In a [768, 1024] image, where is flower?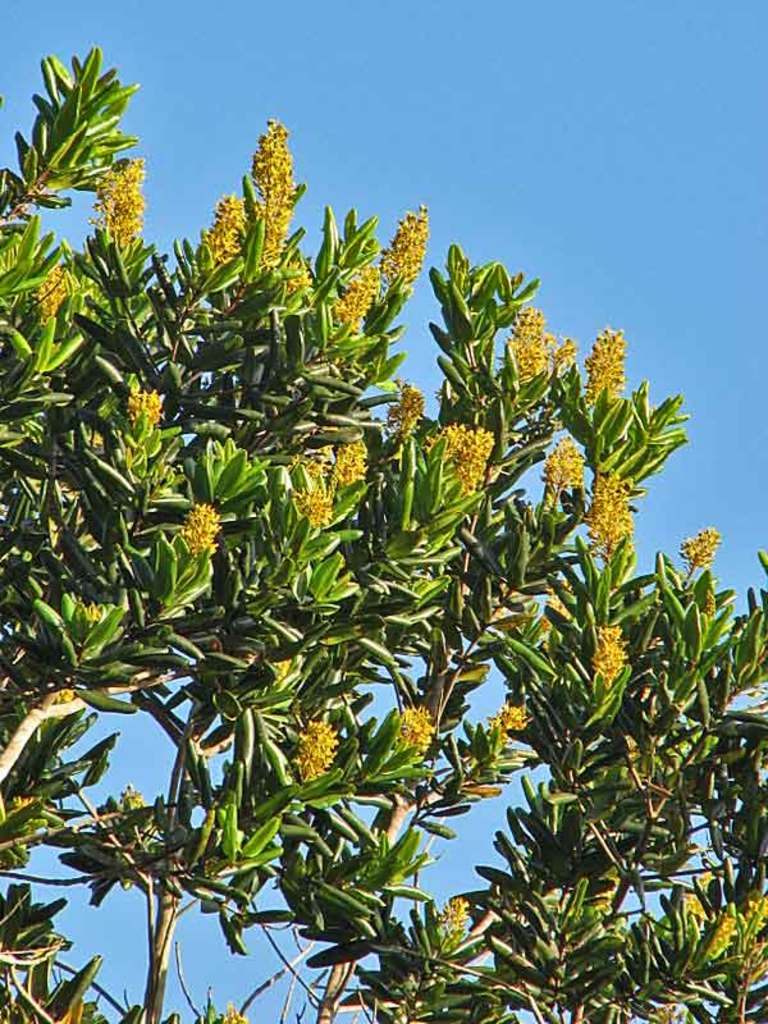
left=509, top=305, right=559, bottom=396.
